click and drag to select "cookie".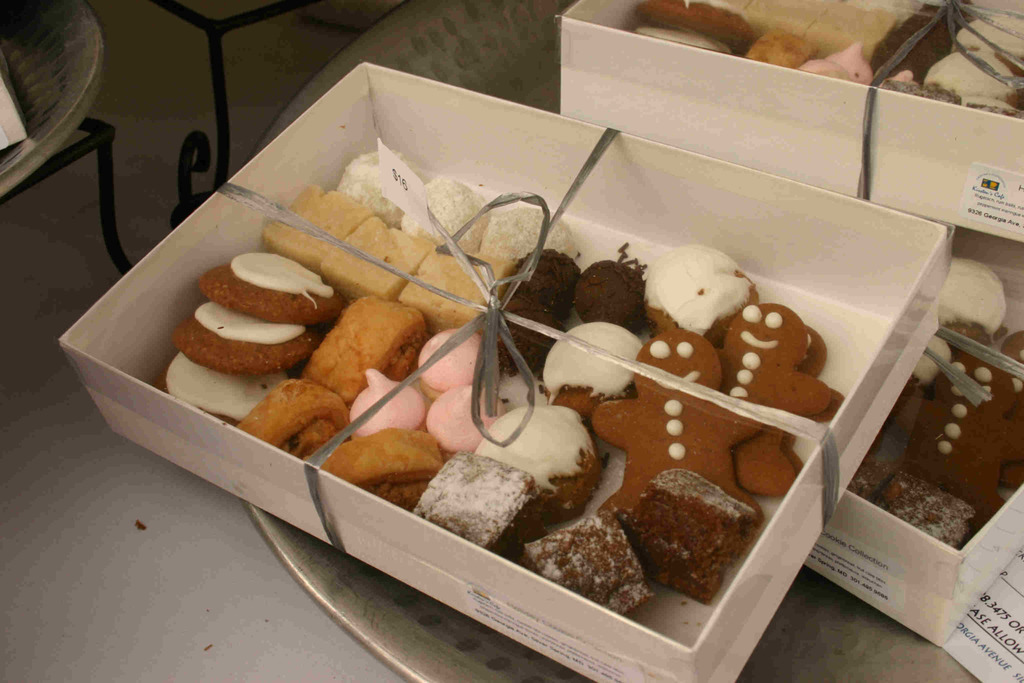
Selection: locate(628, 0, 755, 44).
